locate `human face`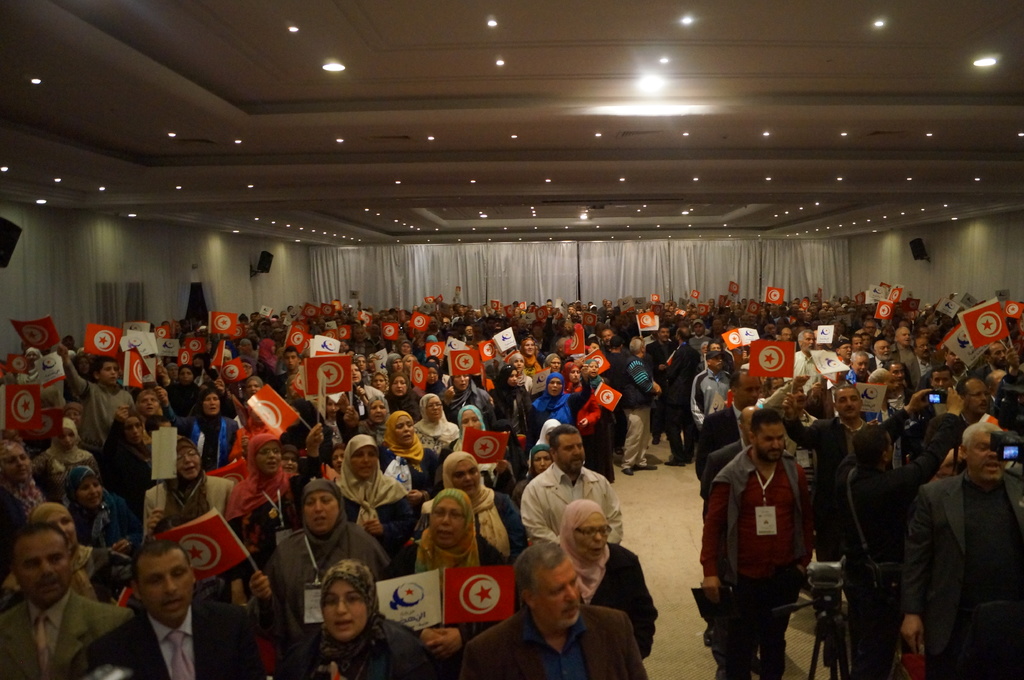
crop(67, 466, 105, 508)
